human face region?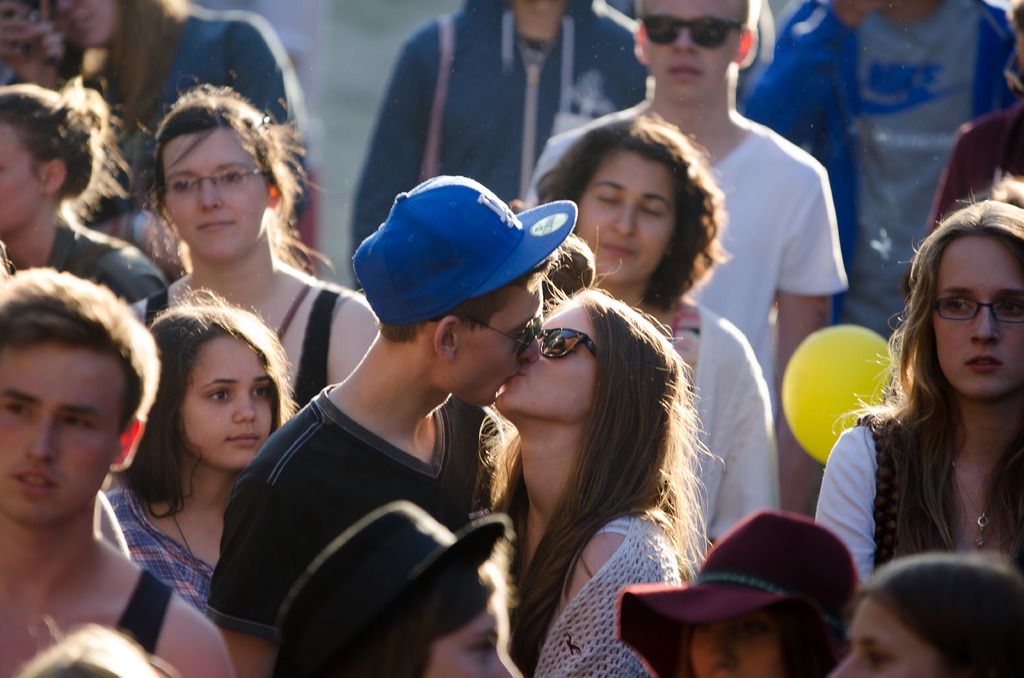
(579, 155, 680, 286)
